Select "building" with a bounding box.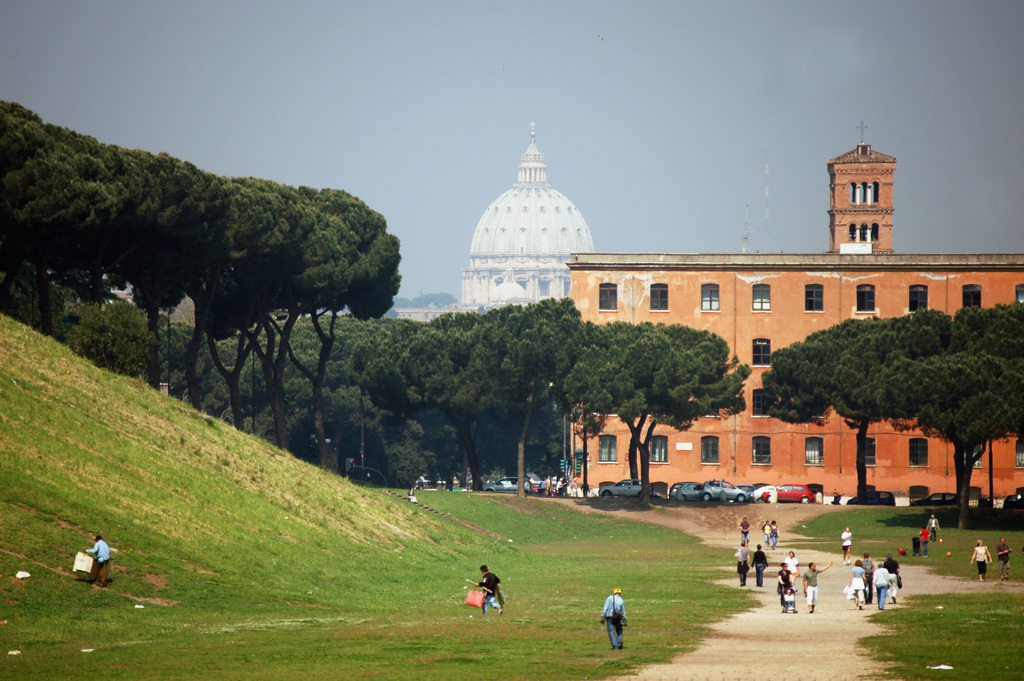
<bbox>564, 124, 1023, 498</bbox>.
